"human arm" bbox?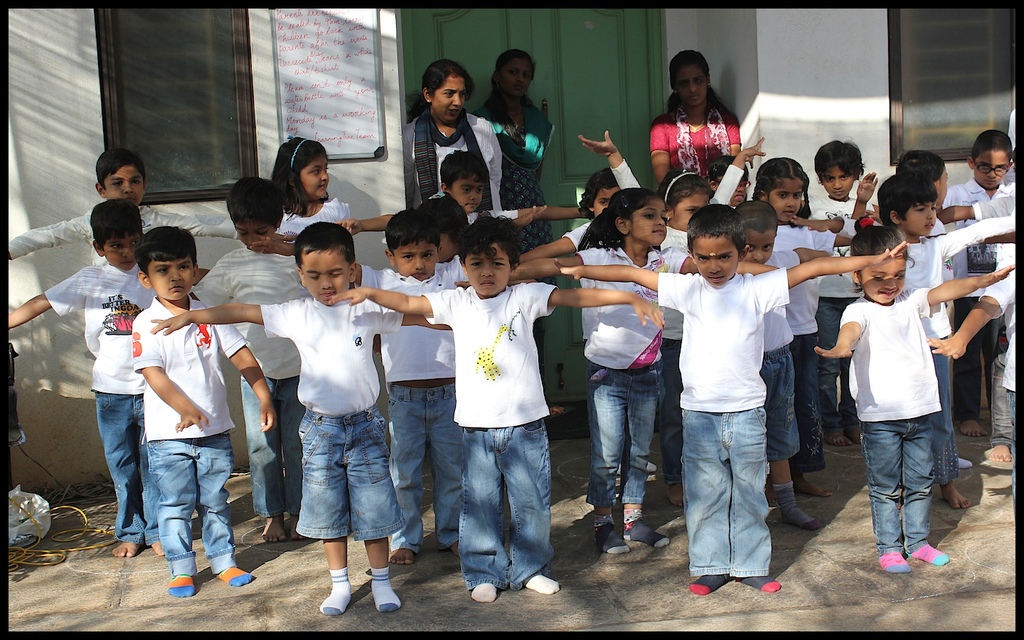
(514,276,664,330)
